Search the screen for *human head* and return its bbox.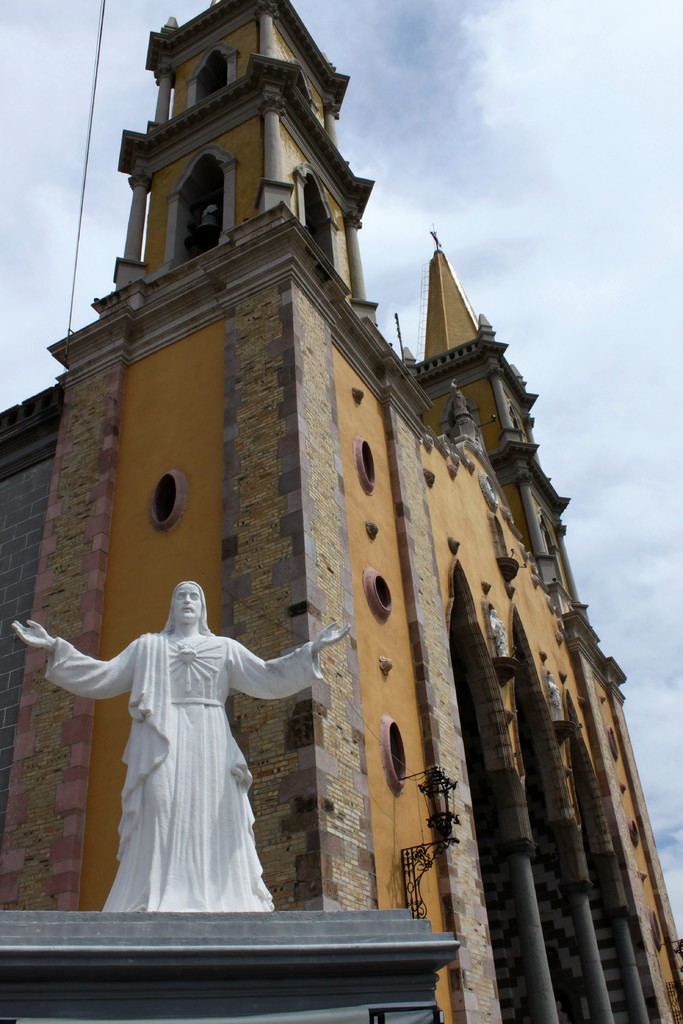
Found: detection(165, 582, 211, 632).
